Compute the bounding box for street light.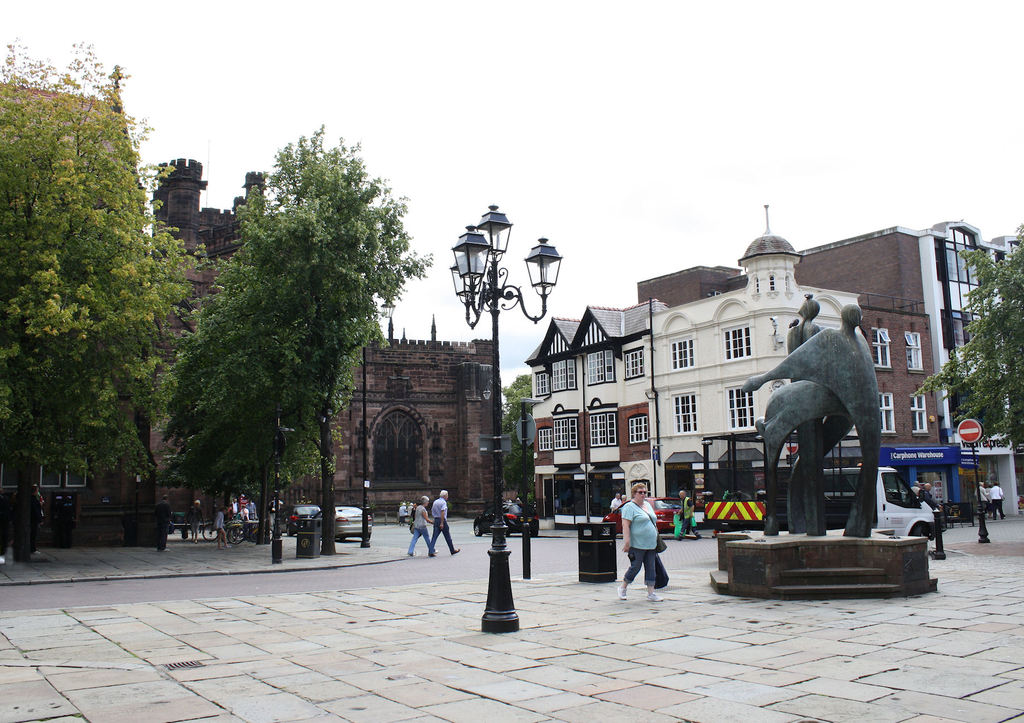
left=449, top=203, right=562, bottom=631.
